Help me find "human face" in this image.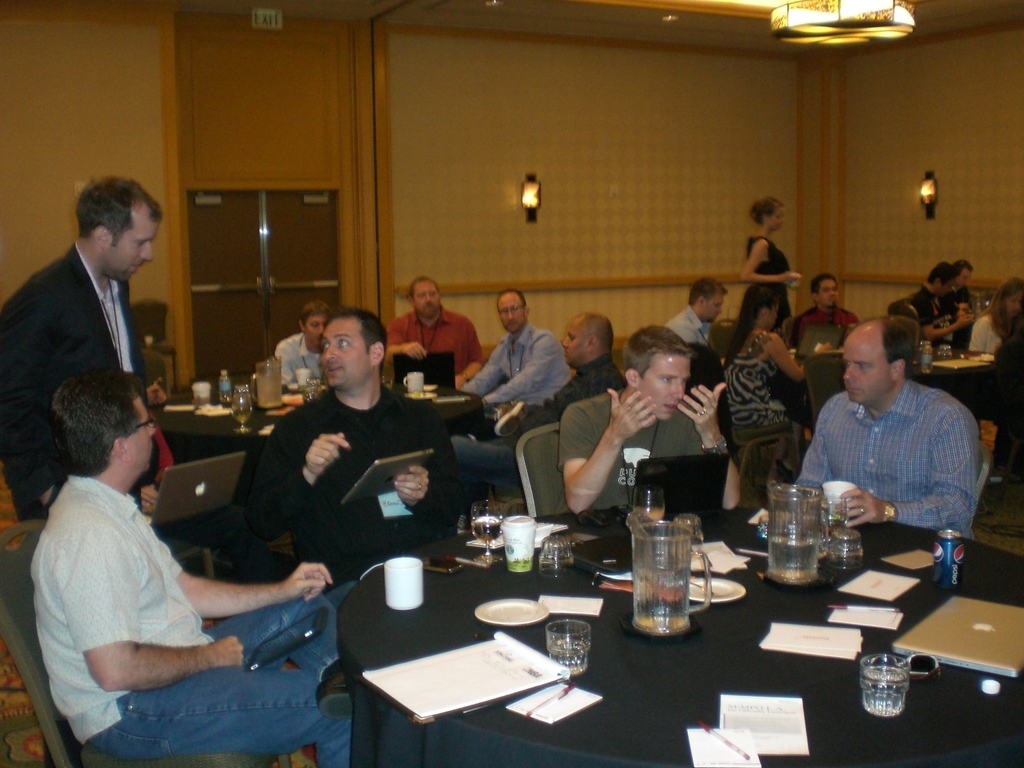
Found it: (left=125, top=400, right=156, bottom=470).
